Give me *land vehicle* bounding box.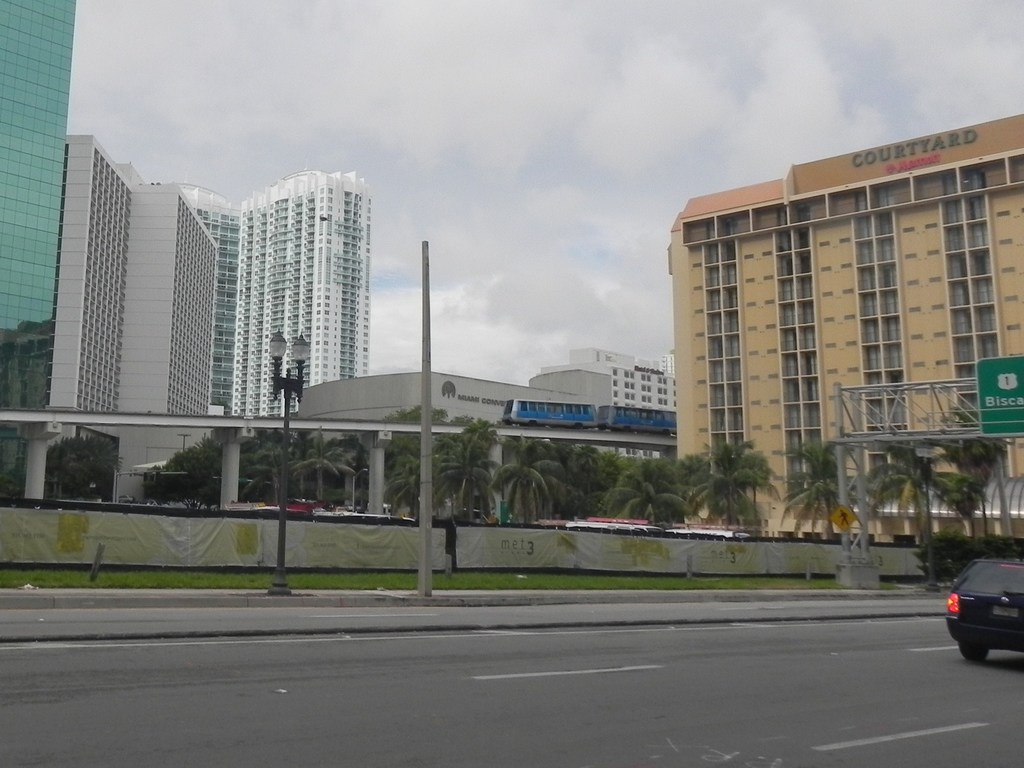
x1=952 y1=561 x2=1023 y2=664.
